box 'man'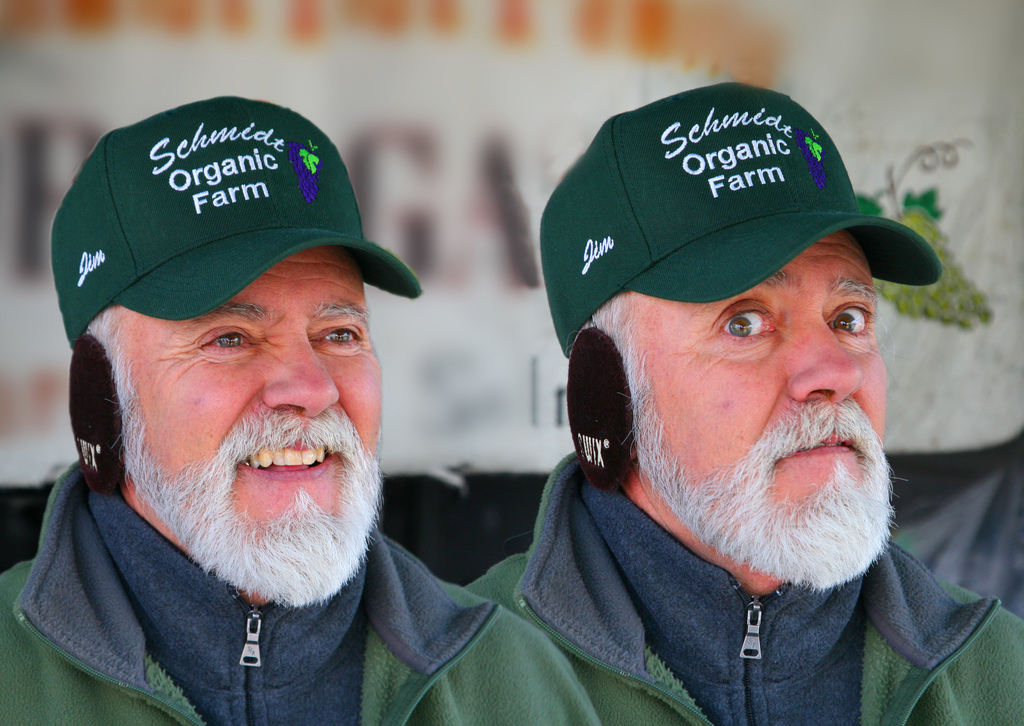
detection(0, 103, 533, 725)
